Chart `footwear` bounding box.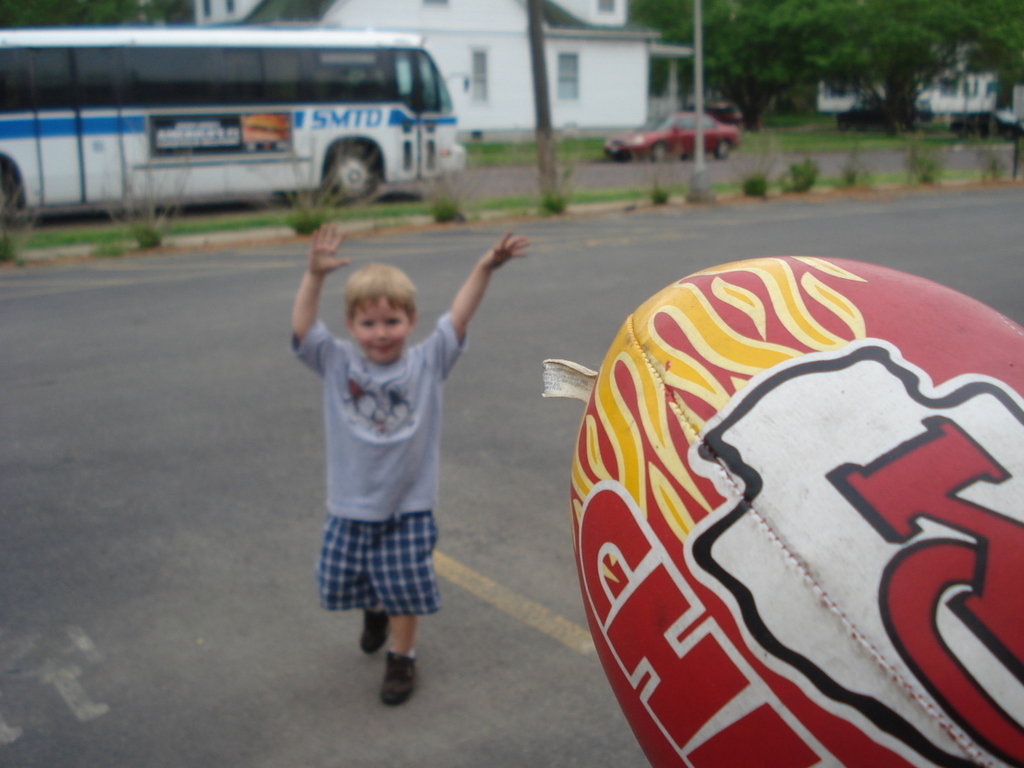
Charted: Rect(360, 632, 426, 711).
